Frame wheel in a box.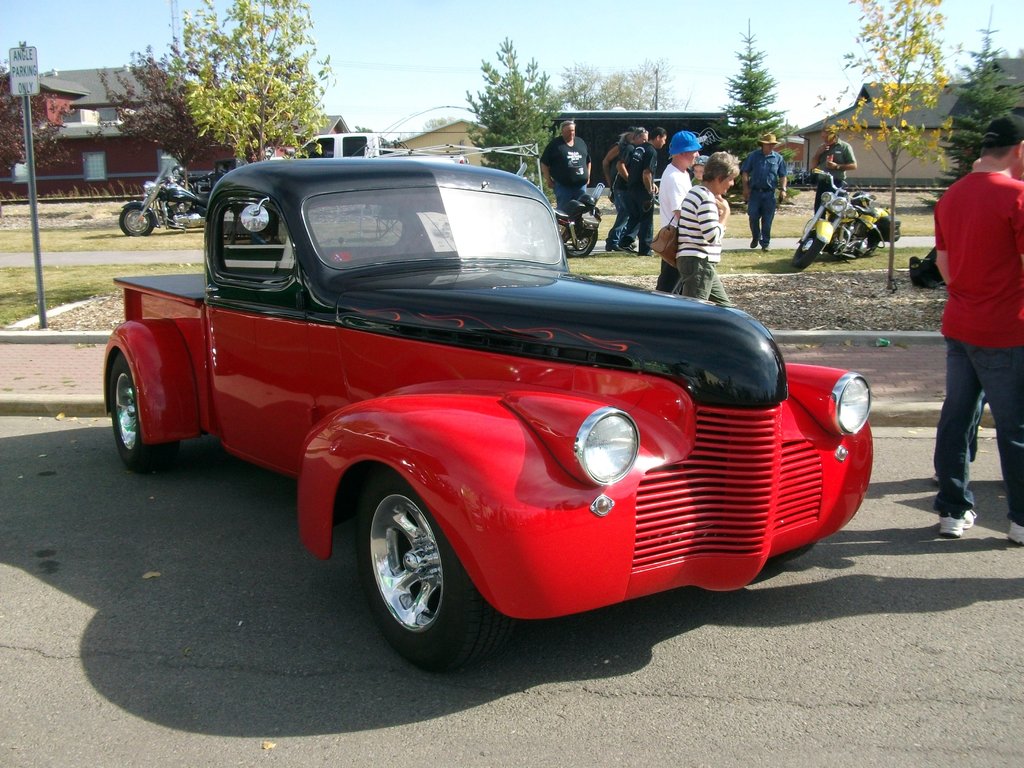
bbox=(564, 231, 596, 256).
